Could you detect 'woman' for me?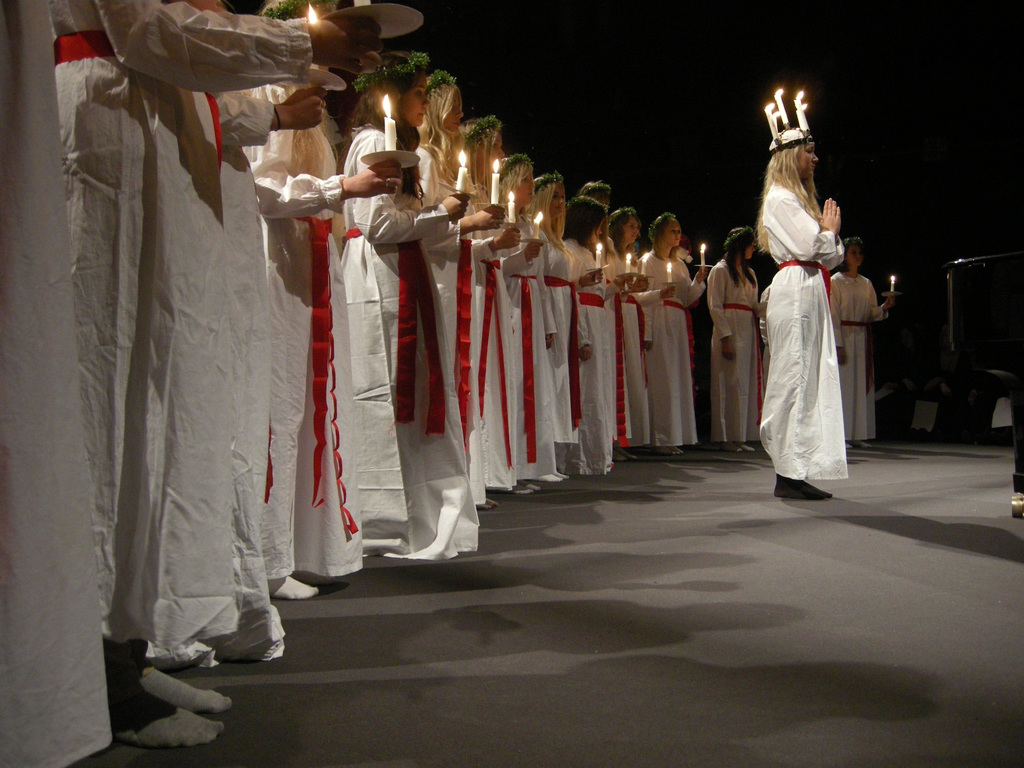
Detection result: left=501, top=149, right=546, bottom=496.
